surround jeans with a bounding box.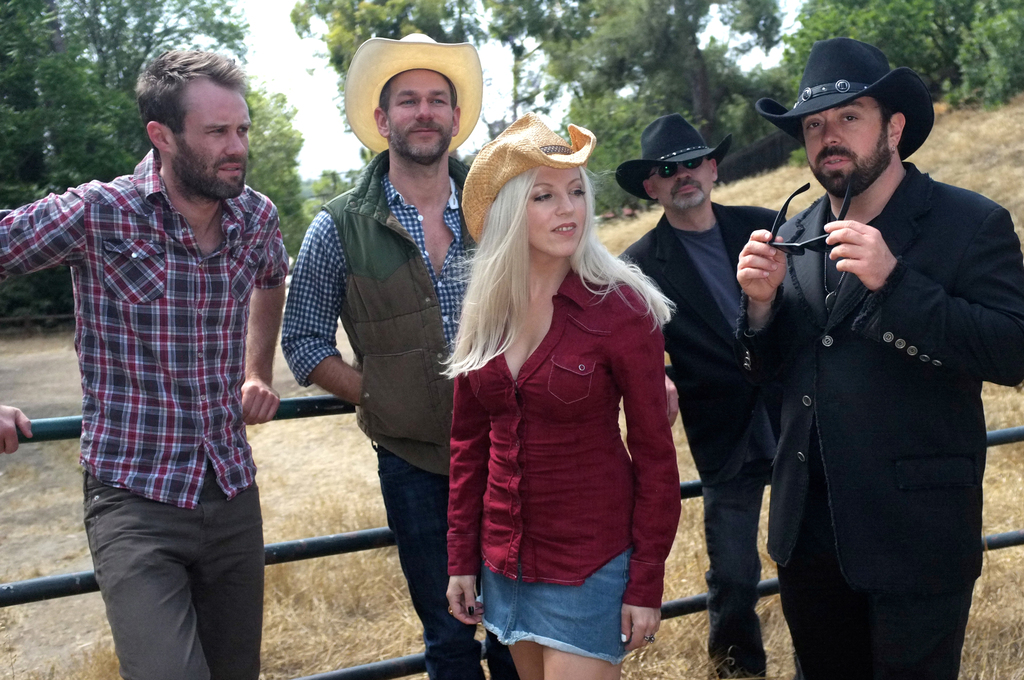
[x1=476, y1=556, x2=667, y2=665].
